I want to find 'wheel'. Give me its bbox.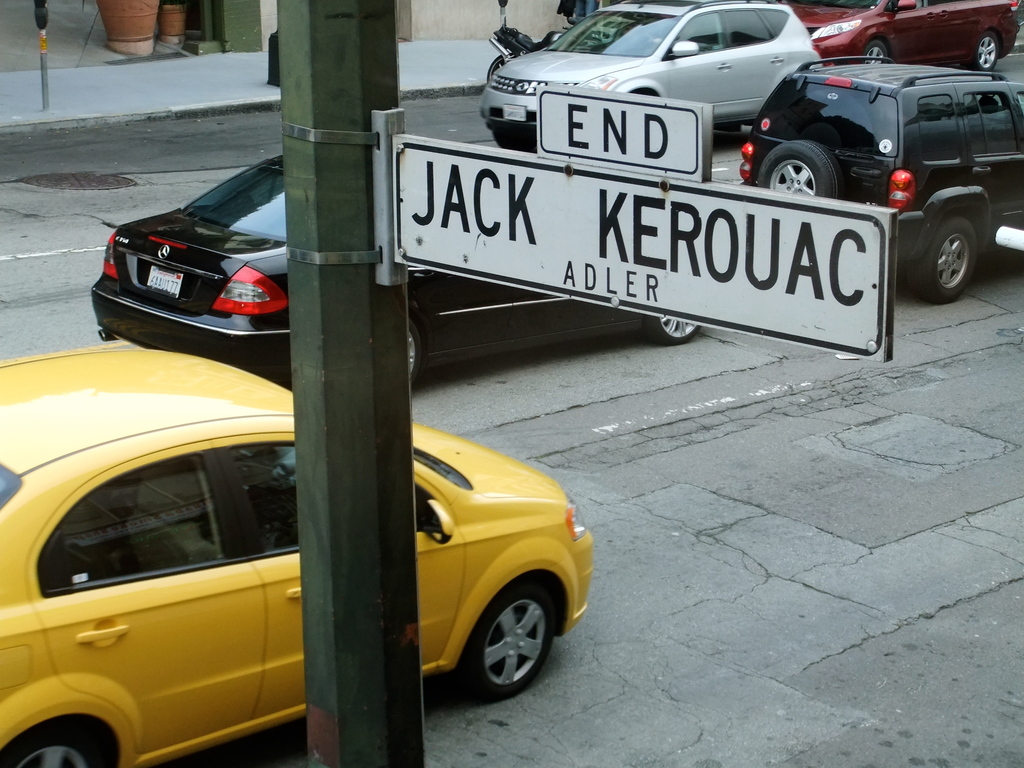
BBox(897, 213, 976, 311).
